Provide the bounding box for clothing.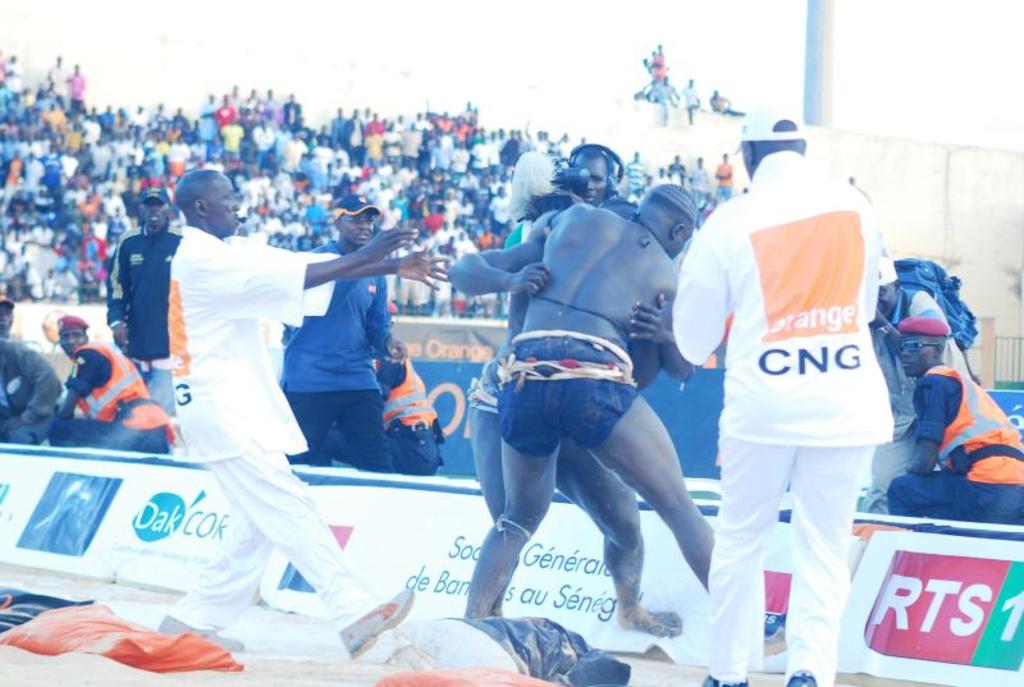
<box>291,389,403,470</box>.
